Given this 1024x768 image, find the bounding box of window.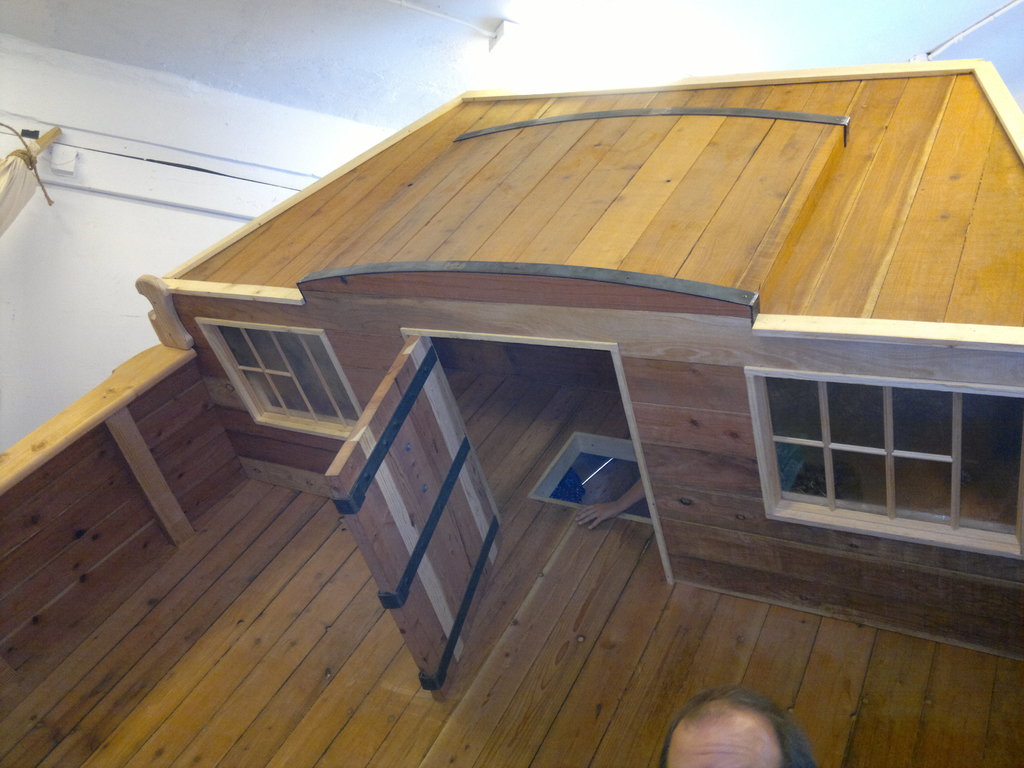
x1=213, y1=307, x2=350, y2=440.
